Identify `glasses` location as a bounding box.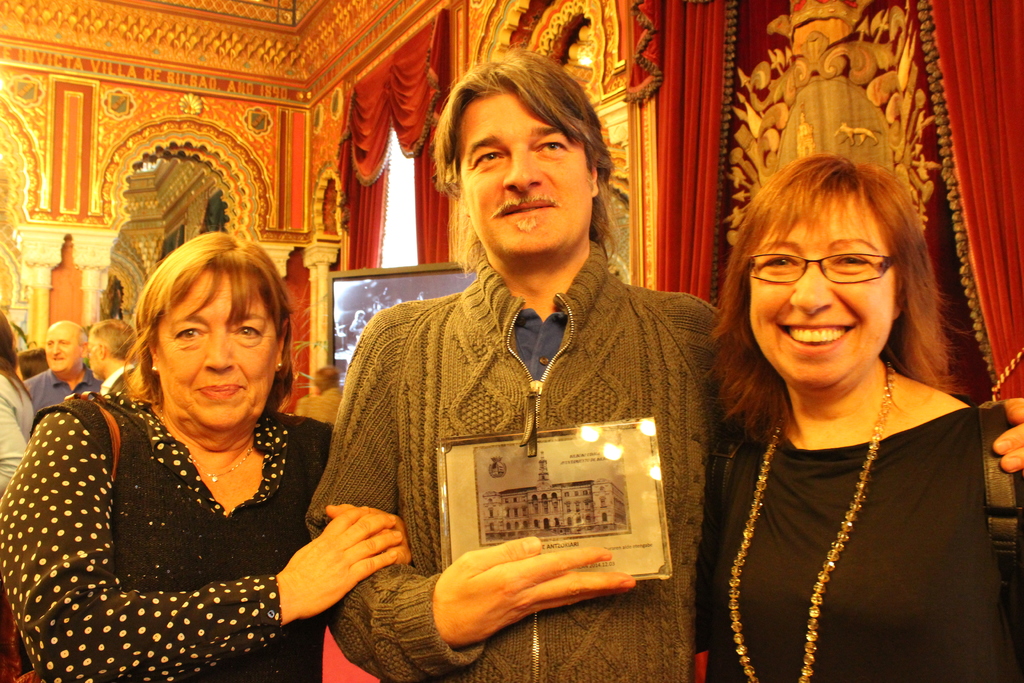
<region>748, 253, 893, 283</region>.
